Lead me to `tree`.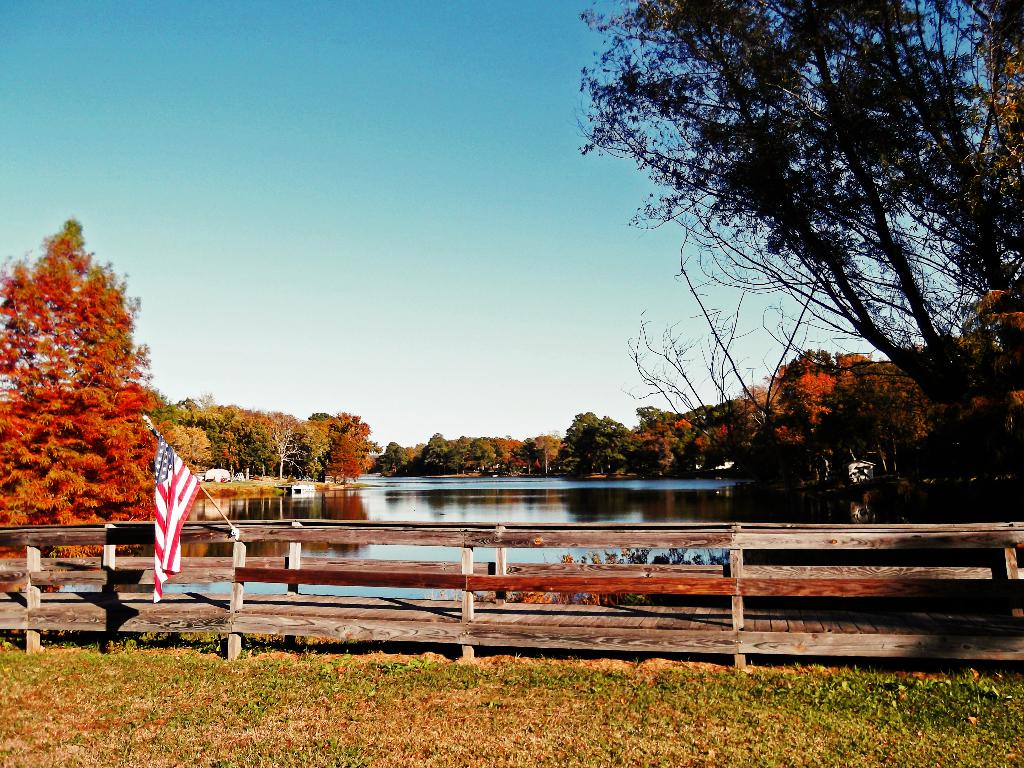
Lead to 0:213:383:593.
